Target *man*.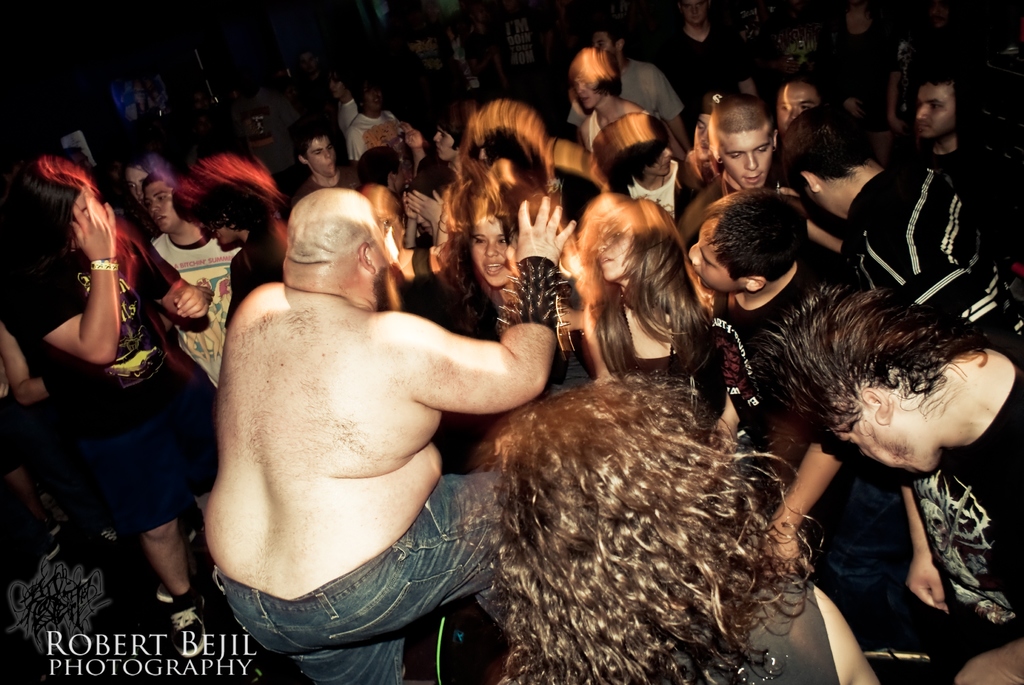
Target region: 682, 177, 840, 487.
